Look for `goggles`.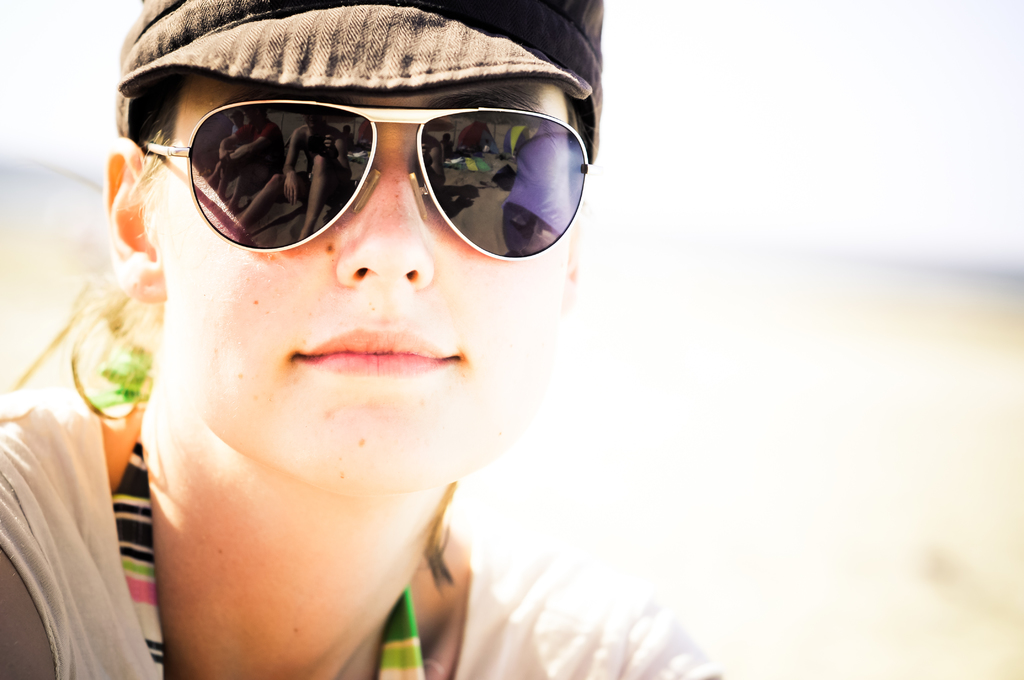
Found: <bbox>142, 65, 599, 271</bbox>.
